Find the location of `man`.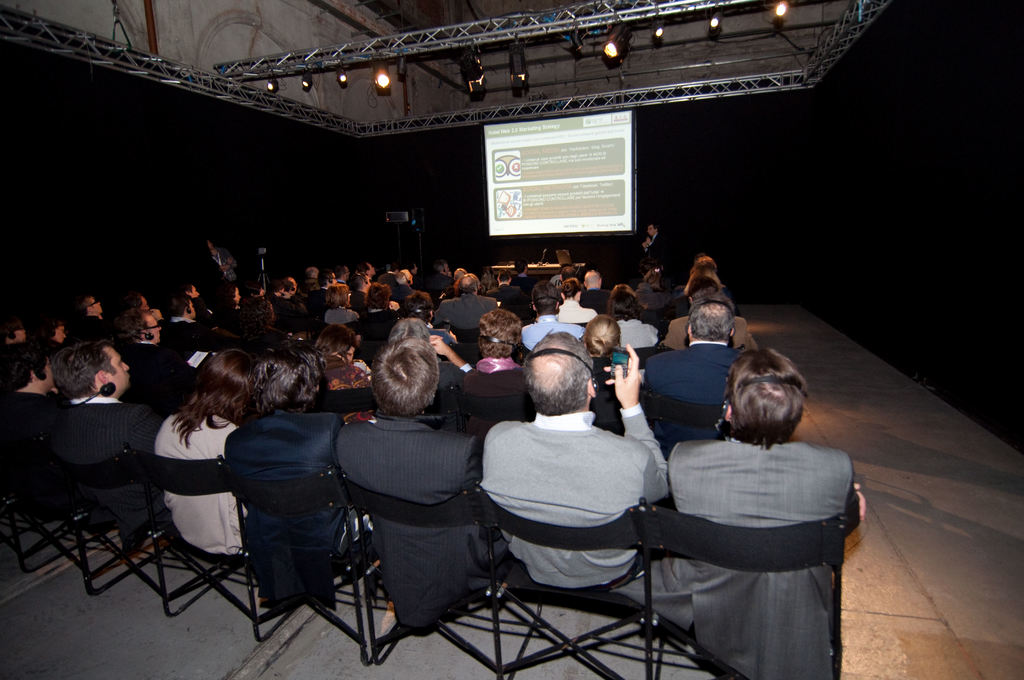
Location: 346, 286, 413, 362.
